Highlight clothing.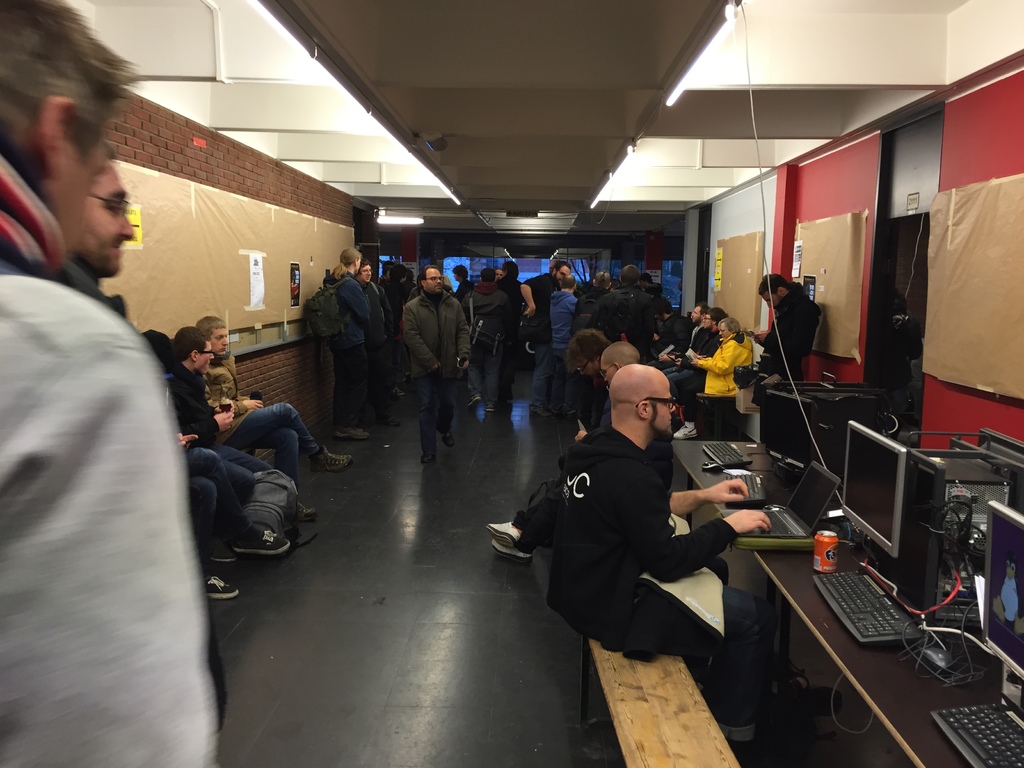
Highlighted region: bbox=[179, 449, 254, 534].
